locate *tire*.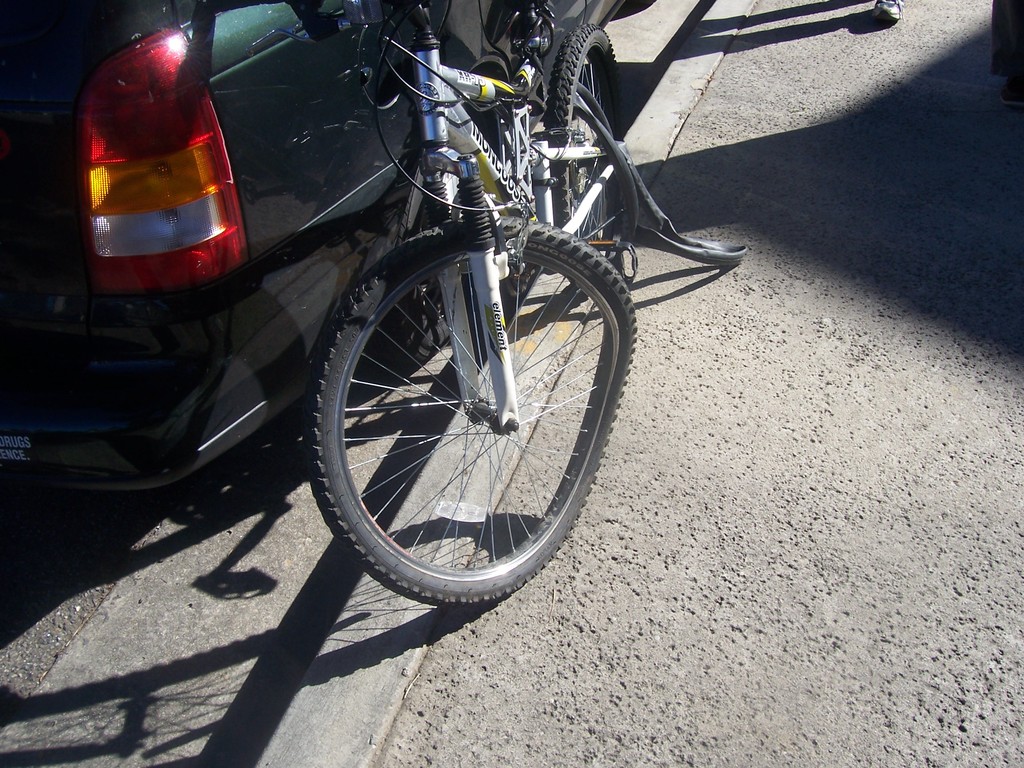
Bounding box: rect(541, 24, 623, 294).
